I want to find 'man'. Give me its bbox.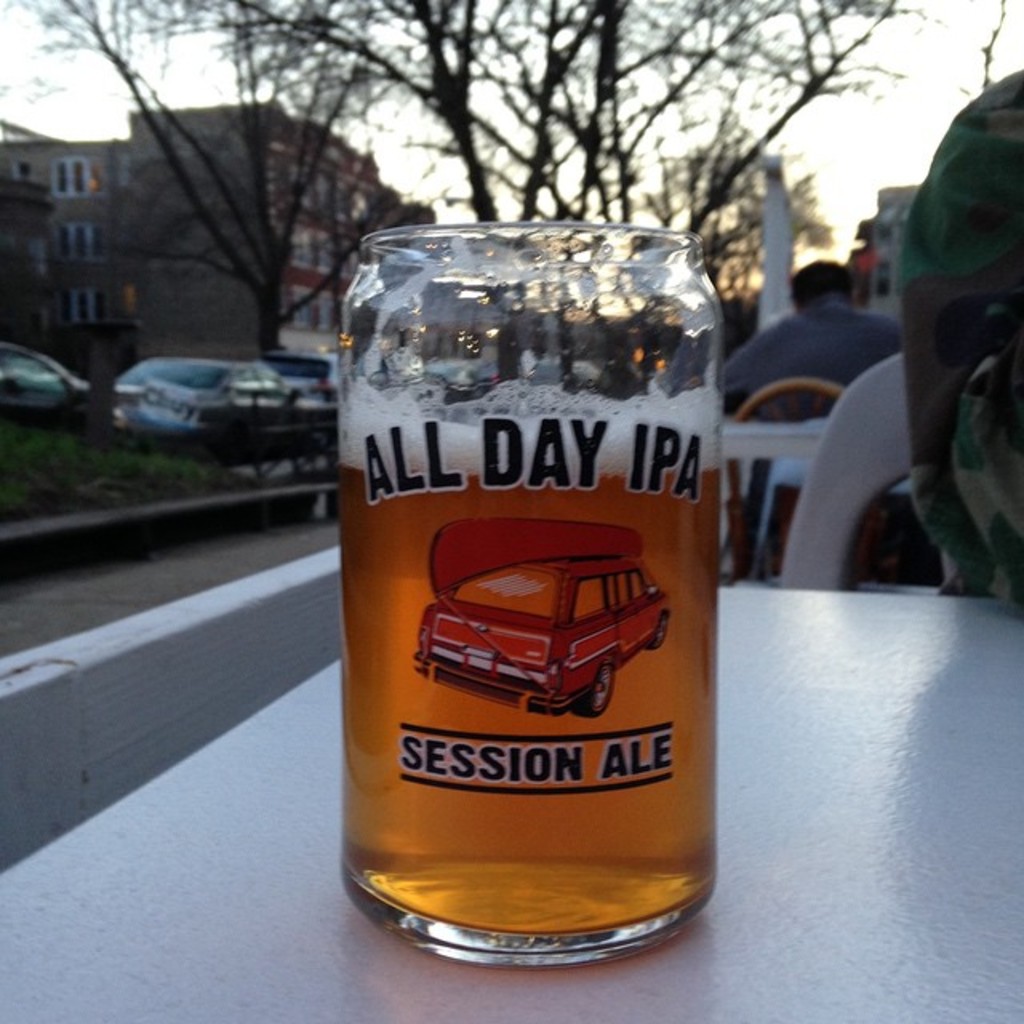
x1=755, y1=274, x2=909, y2=403.
